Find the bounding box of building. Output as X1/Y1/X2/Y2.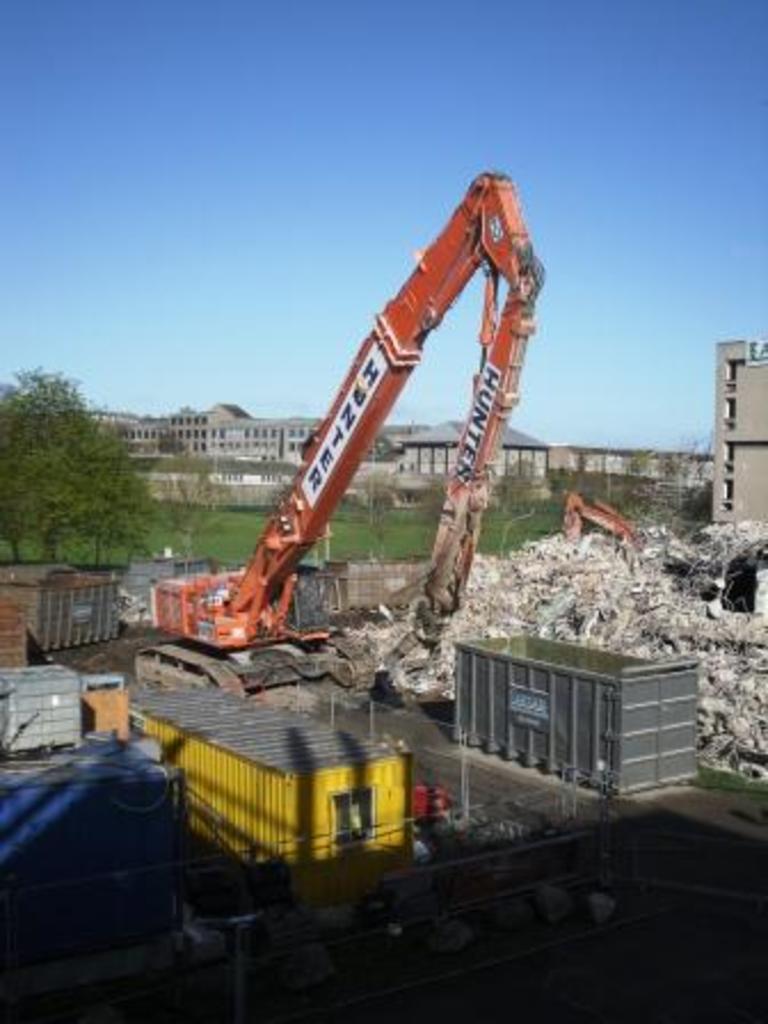
715/334/766/528.
